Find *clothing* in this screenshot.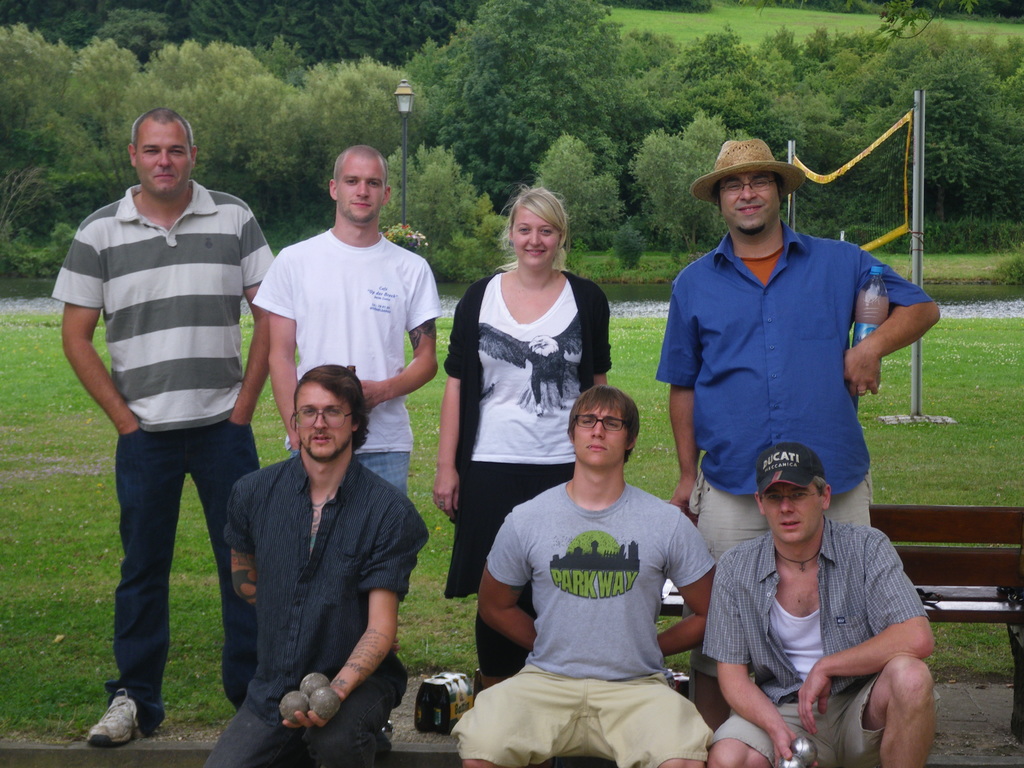
The bounding box for *clothing* is <box>442,269,612,678</box>.
